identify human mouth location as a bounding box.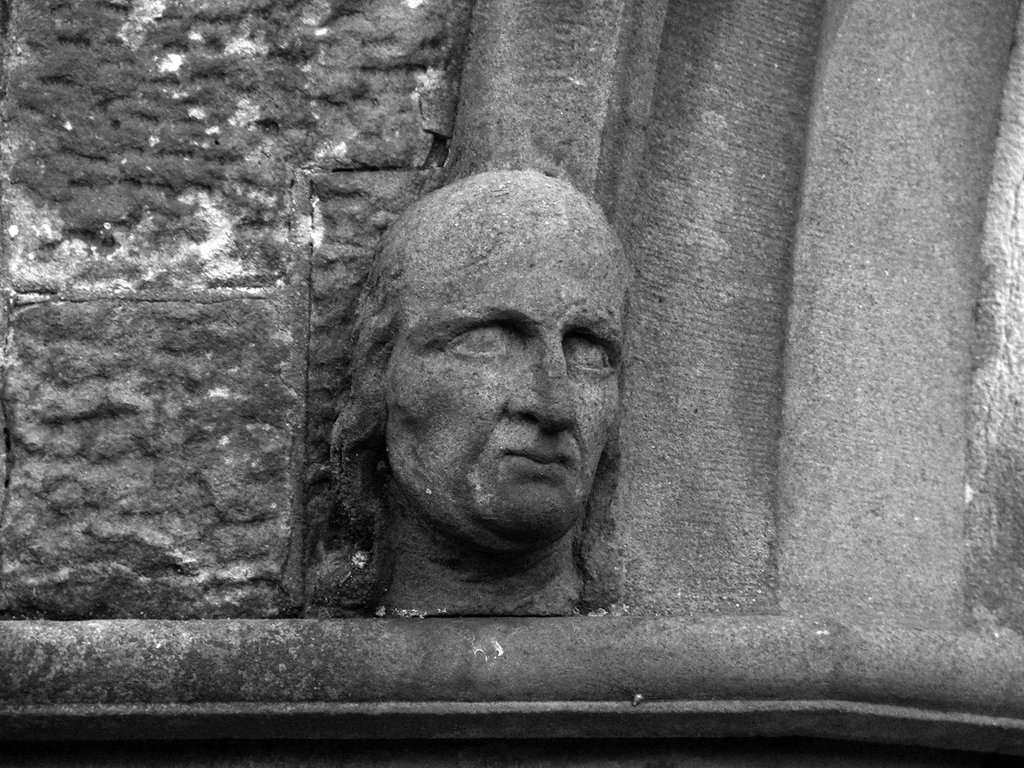
{"left": 502, "top": 449, "right": 582, "bottom": 477}.
